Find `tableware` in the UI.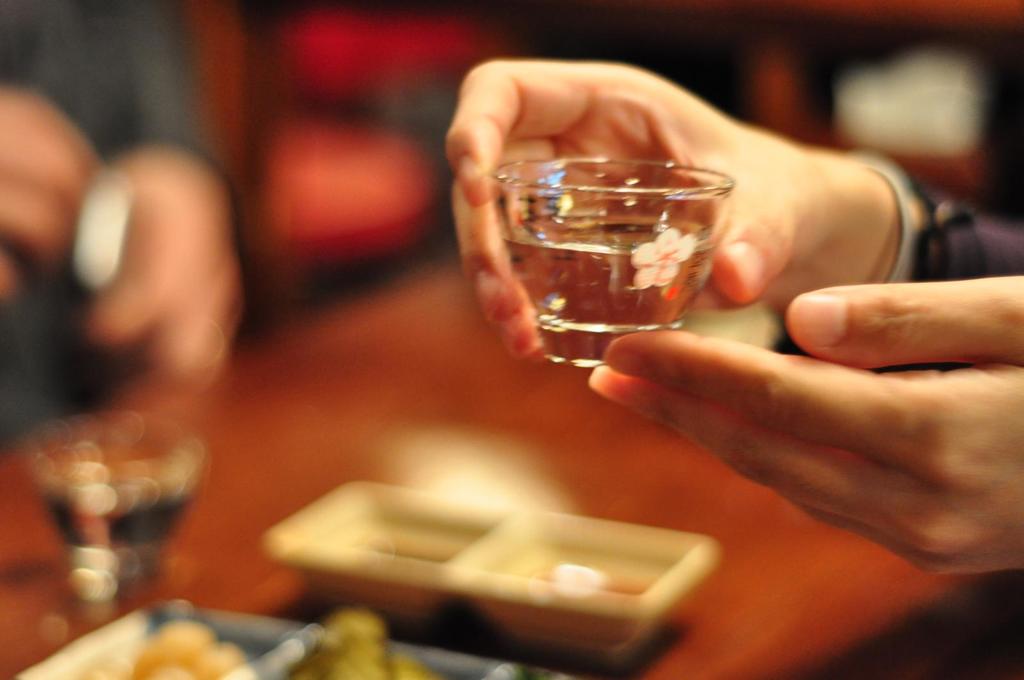
UI element at rect(18, 599, 569, 679).
